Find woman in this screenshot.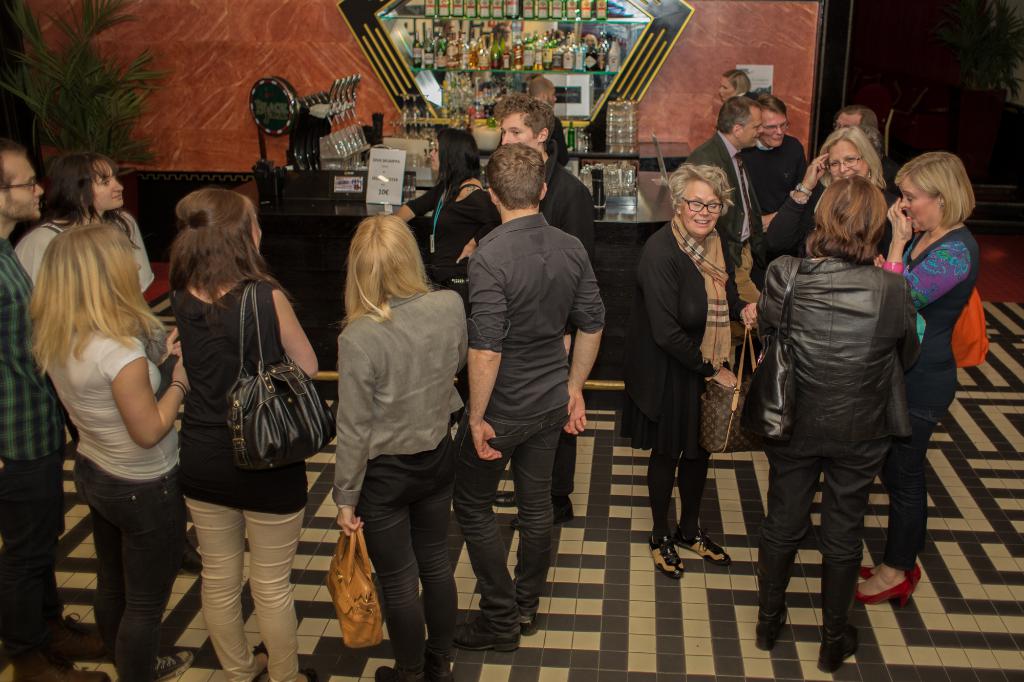
The bounding box for woman is 174 180 321 681.
